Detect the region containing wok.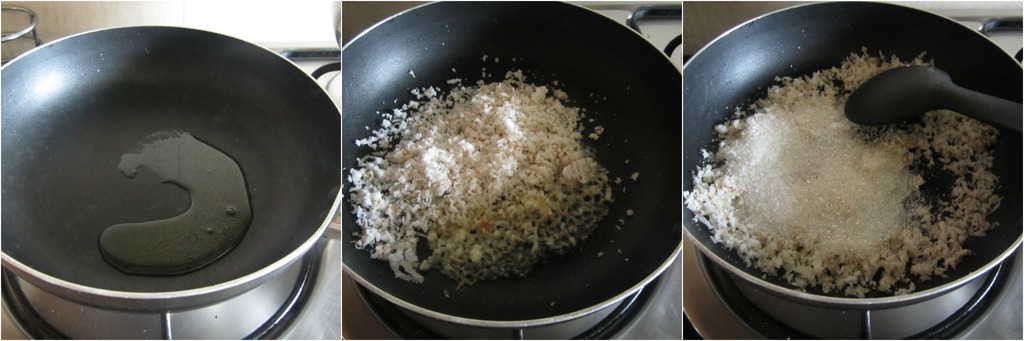
[left=11, top=15, right=366, bottom=299].
